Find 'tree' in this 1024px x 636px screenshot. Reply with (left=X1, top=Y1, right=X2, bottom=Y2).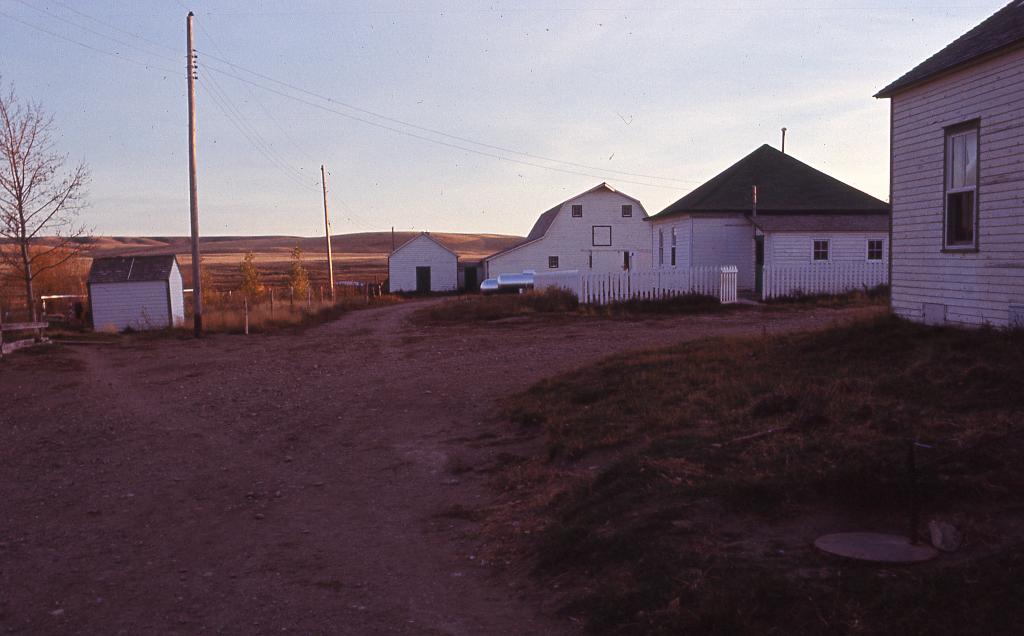
(left=200, top=257, right=226, bottom=302).
